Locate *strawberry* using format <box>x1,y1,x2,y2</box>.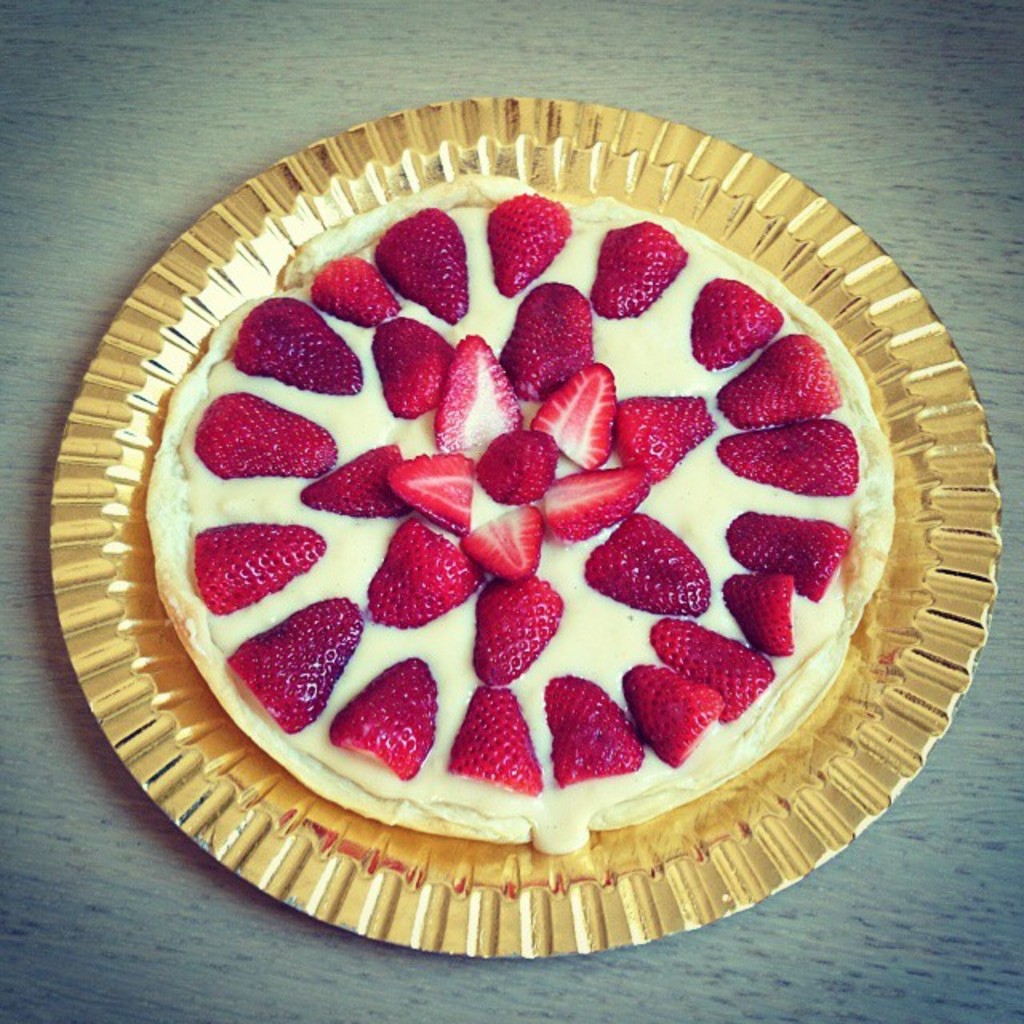
<box>430,331,522,469</box>.
